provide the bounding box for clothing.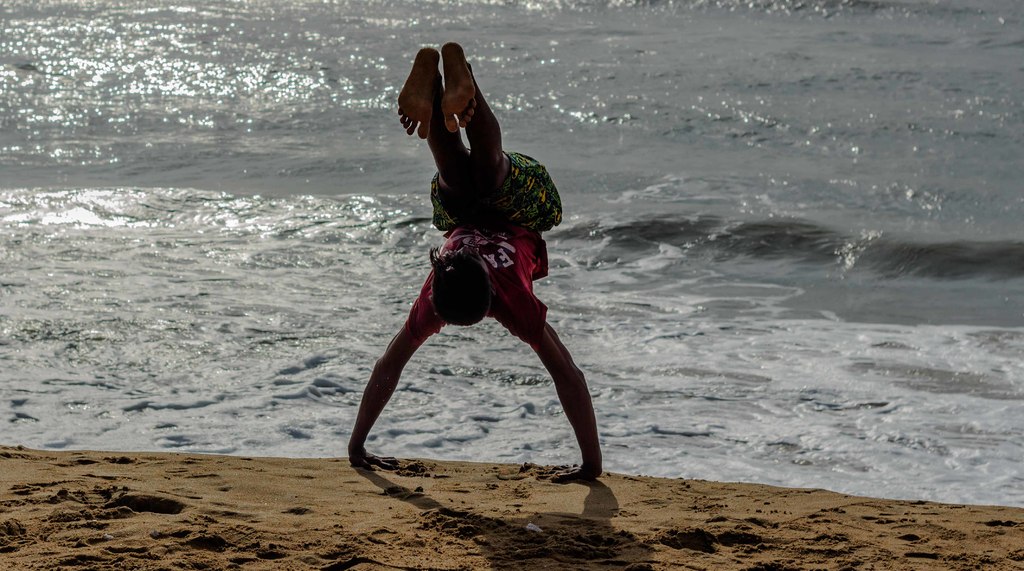
rect(383, 163, 570, 363).
